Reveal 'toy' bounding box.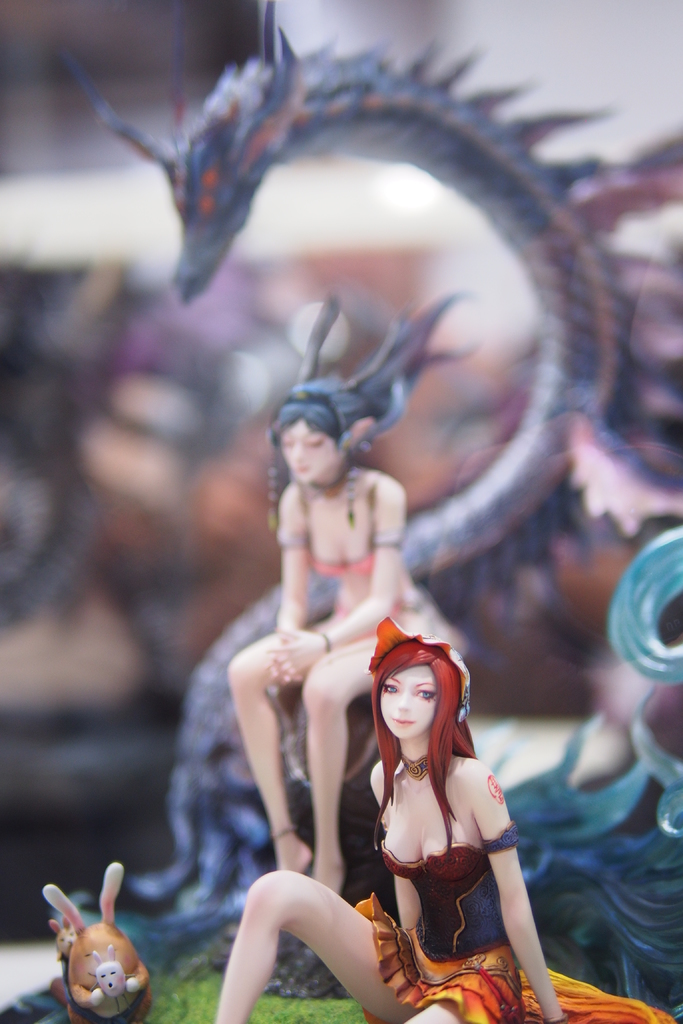
Revealed: l=43, t=883, r=152, b=1016.
